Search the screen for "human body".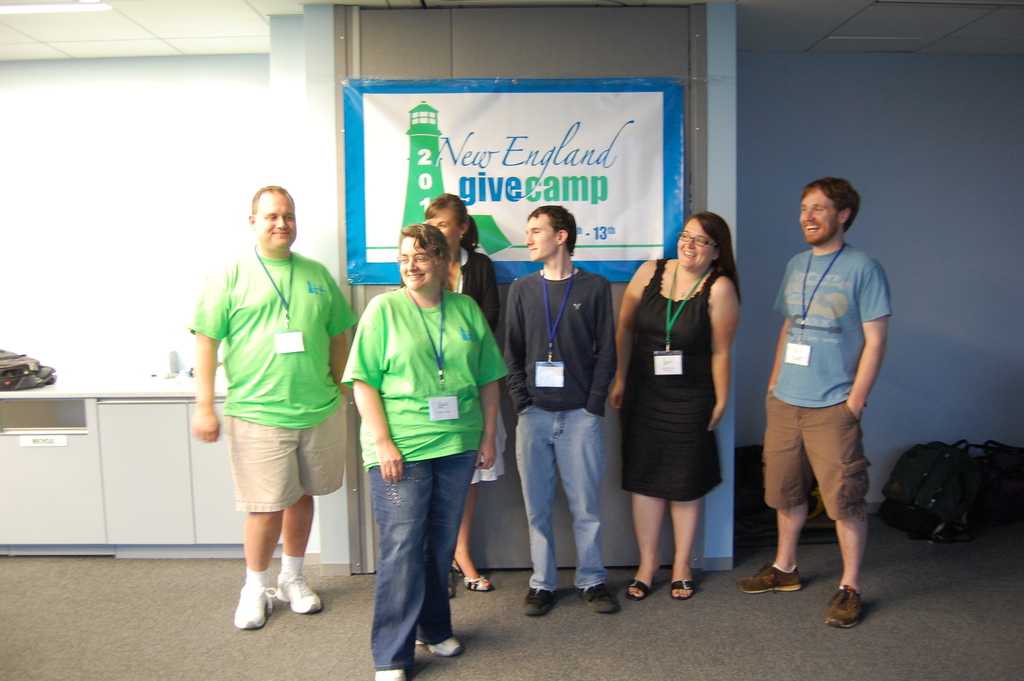
Found at region(340, 277, 509, 680).
